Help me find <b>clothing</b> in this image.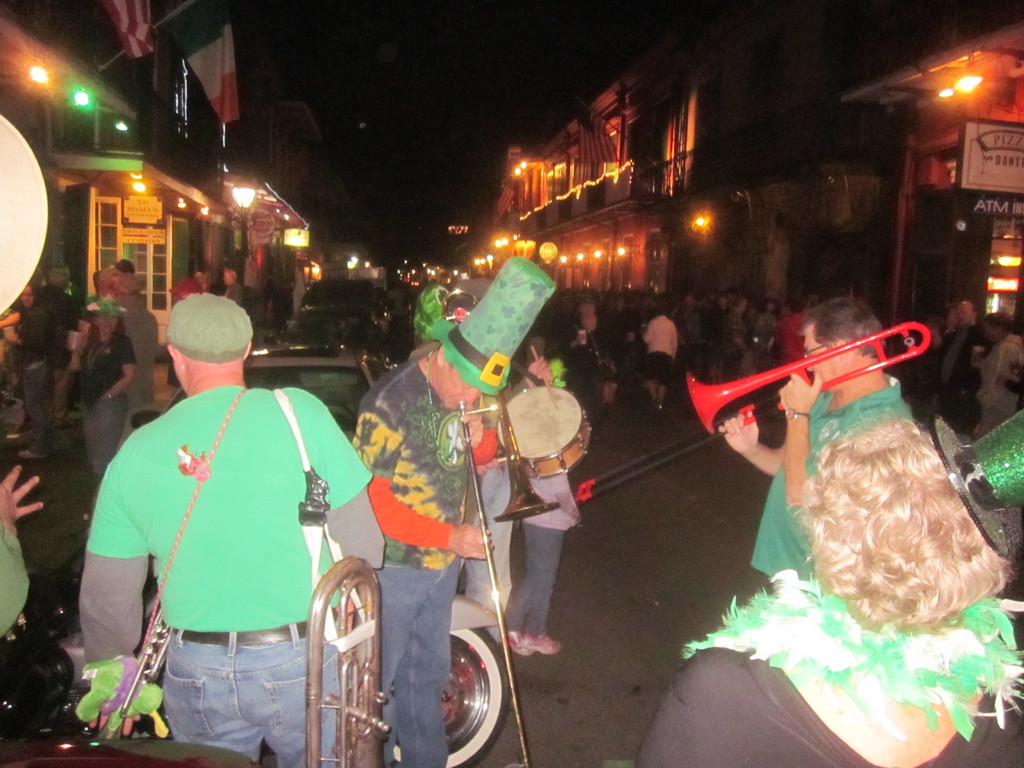
Found it: box=[627, 642, 1023, 767].
